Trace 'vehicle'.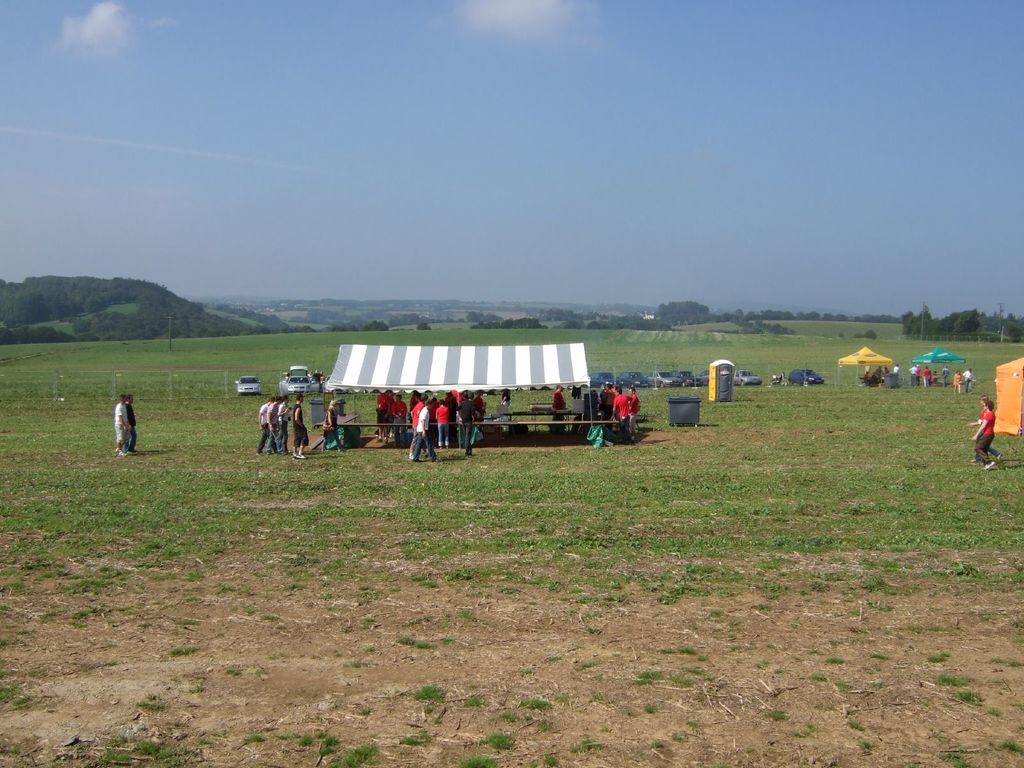
Traced to <box>651,367,682,389</box>.
